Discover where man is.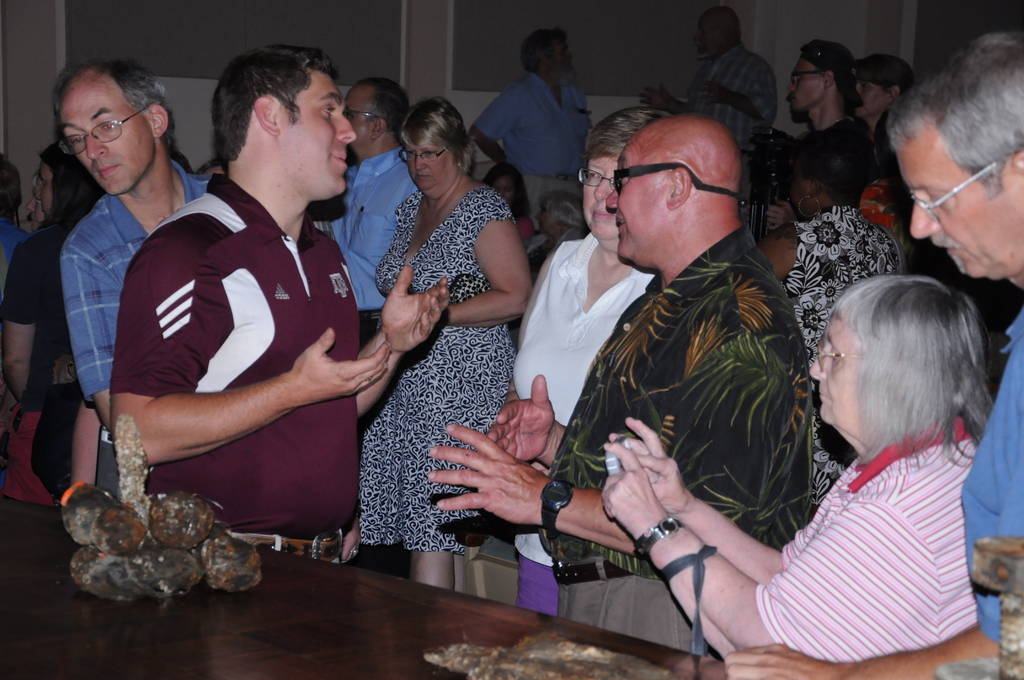
Discovered at <region>466, 22, 595, 232</region>.
